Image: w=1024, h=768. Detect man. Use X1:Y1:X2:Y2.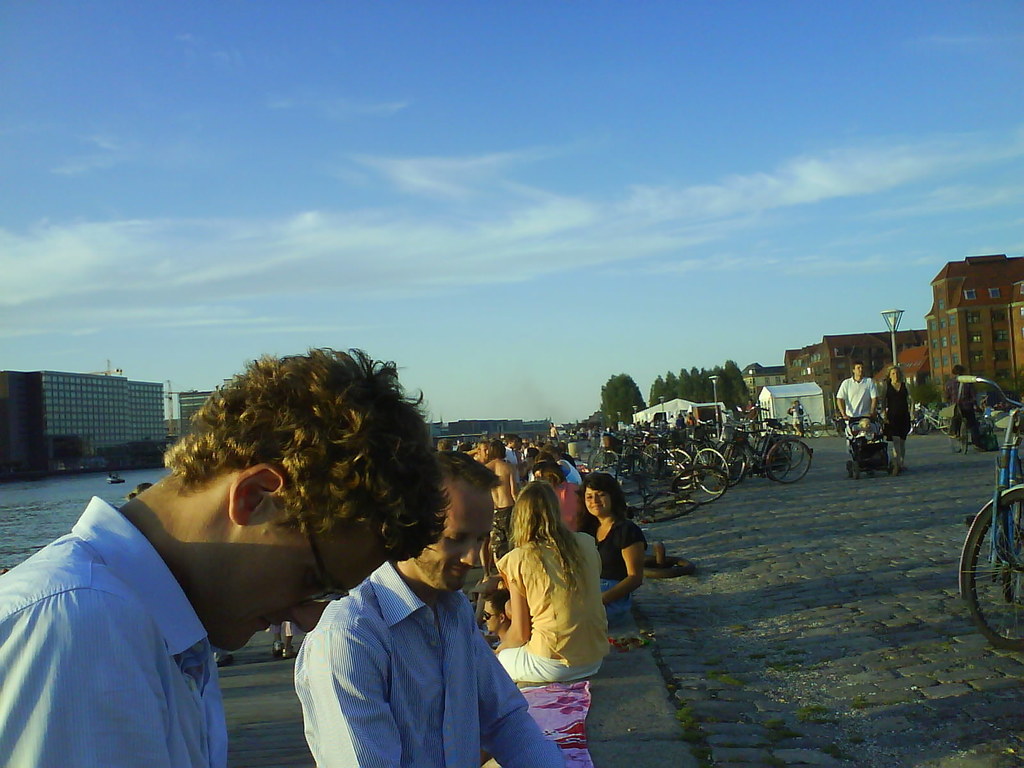
13:371:427:763.
